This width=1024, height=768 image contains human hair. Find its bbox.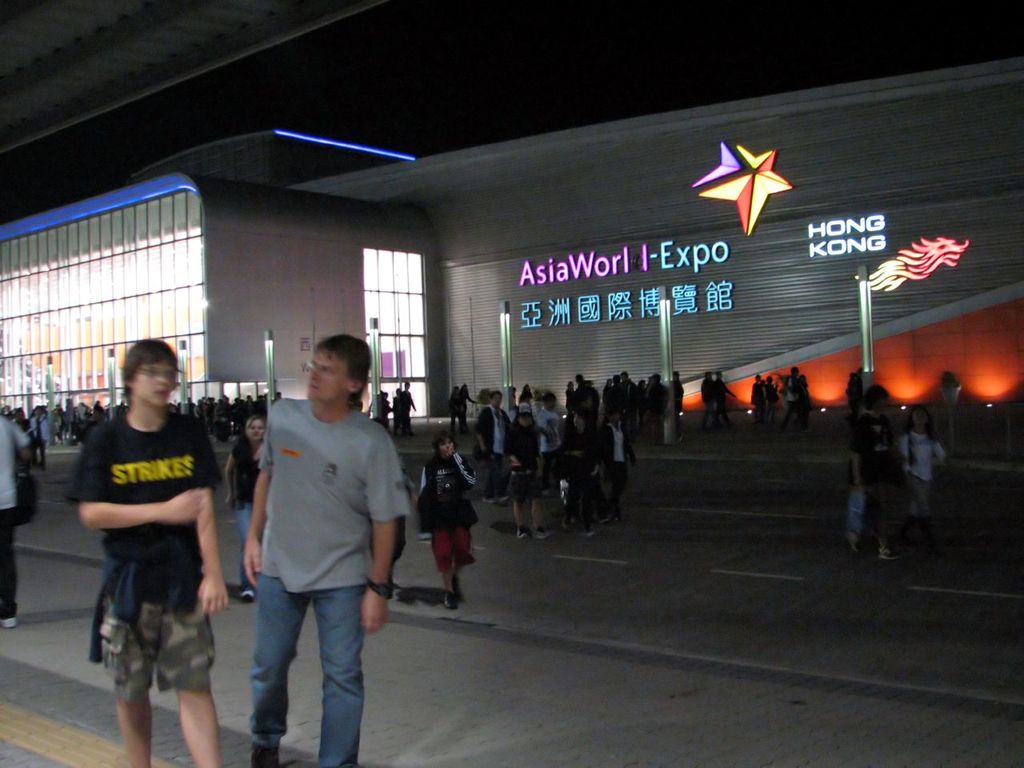
crop(313, 329, 380, 412).
